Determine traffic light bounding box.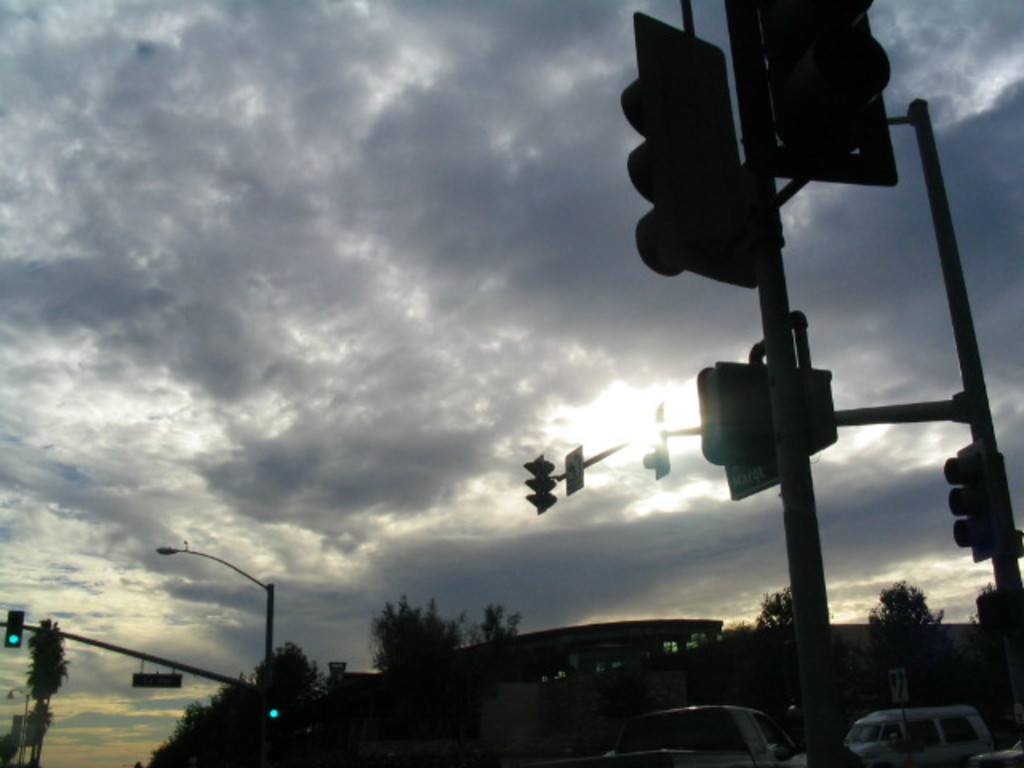
Determined: <region>525, 454, 555, 514</region>.
